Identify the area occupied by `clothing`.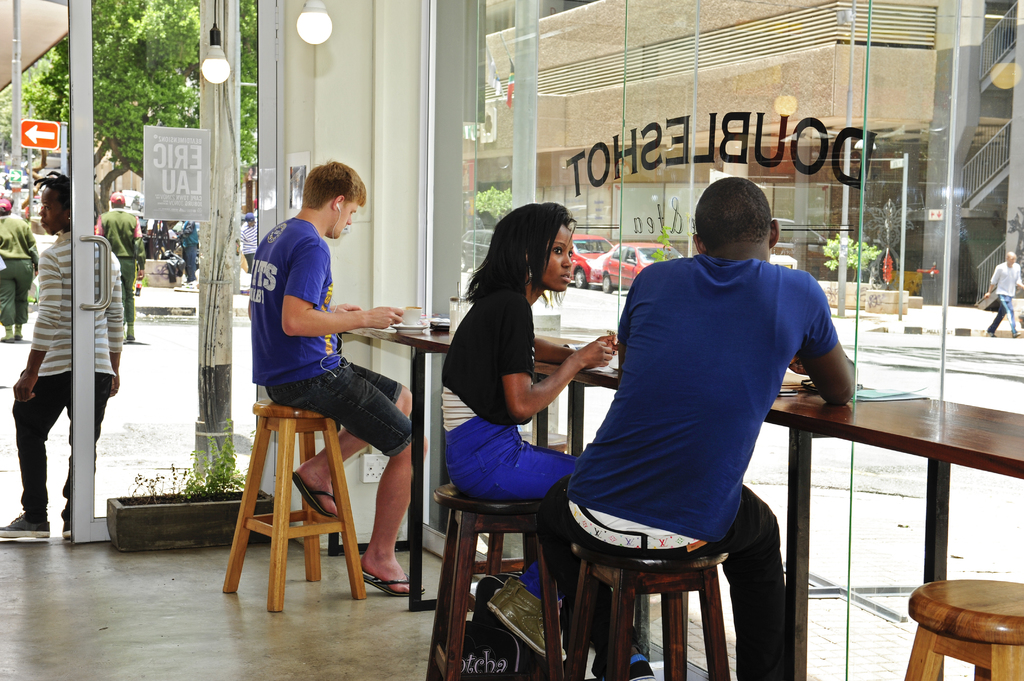
Area: {"left": 246, "top": 212, "right": 413, "bottom": 460}.
